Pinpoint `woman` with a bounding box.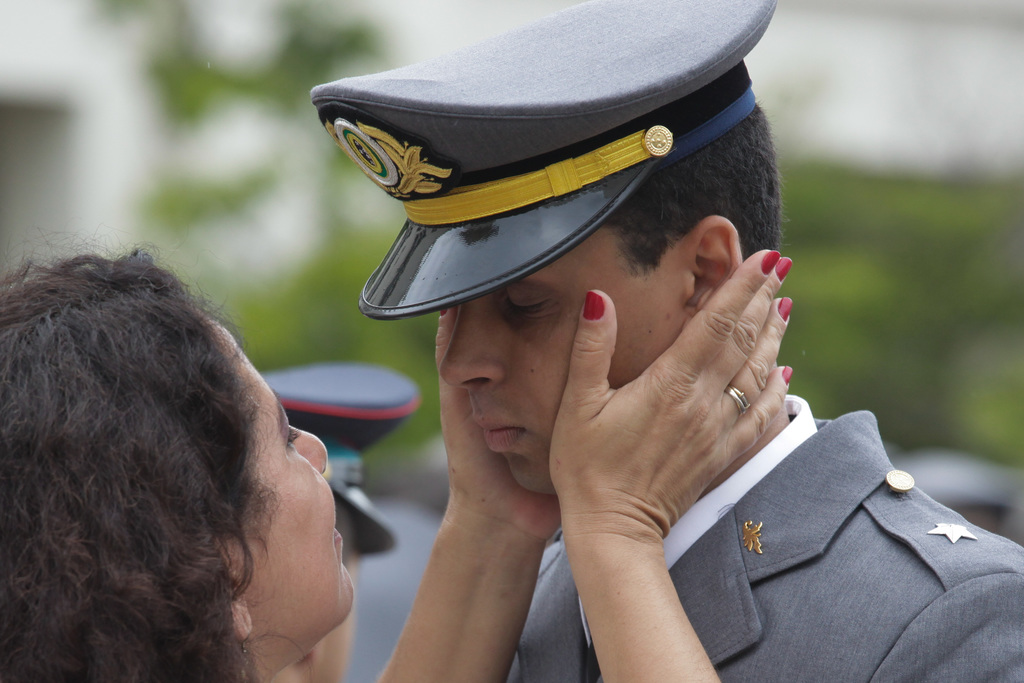
region(0, 227, 792, 682).
